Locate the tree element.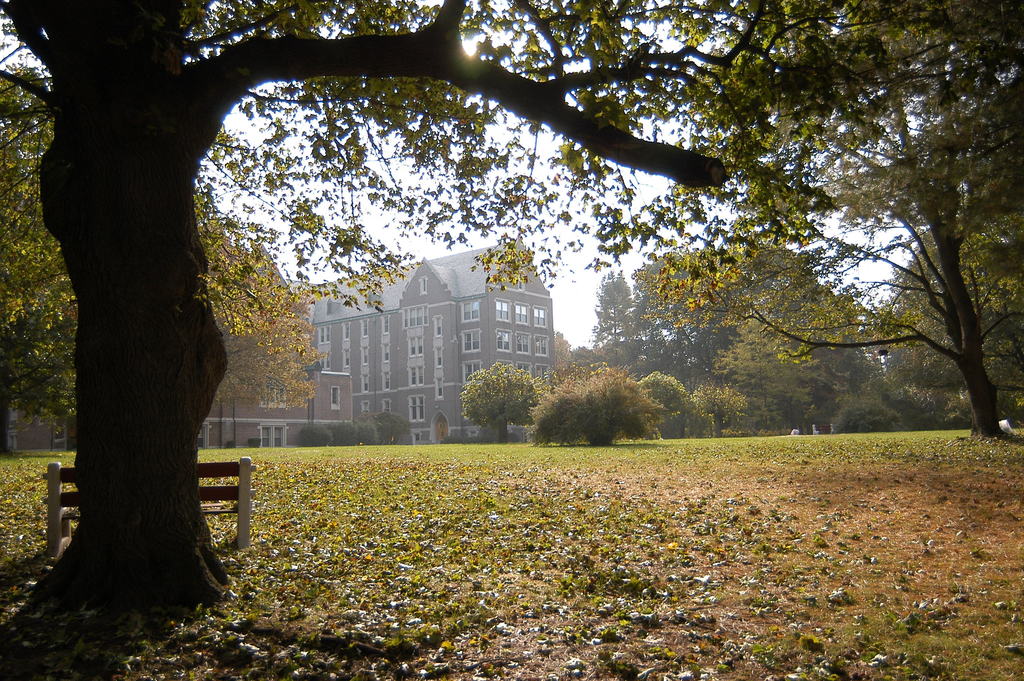
Element bbox: 528 363 671 451.
